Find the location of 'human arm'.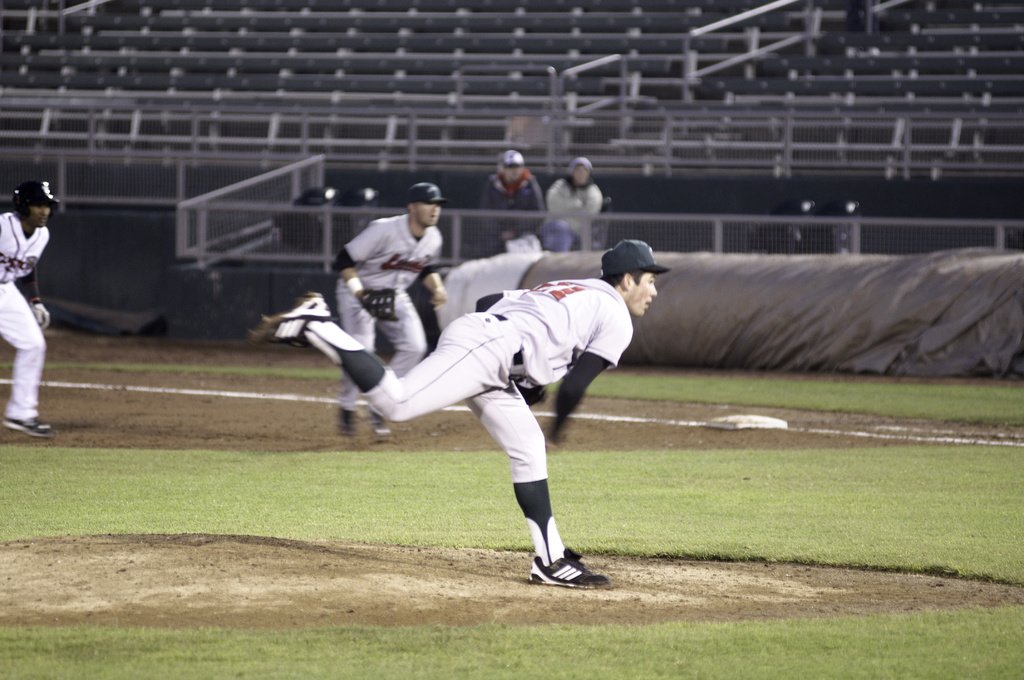
Location: BBox(420, 267, 450, 310).
